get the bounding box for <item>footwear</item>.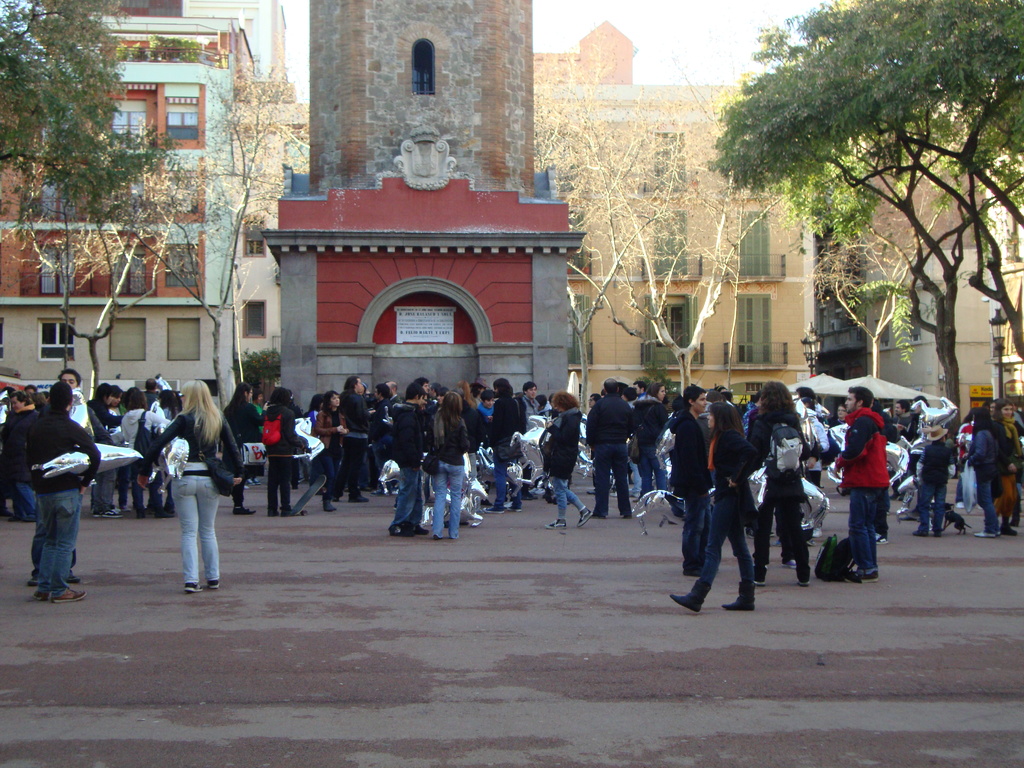
[483, 508, 502, 513].
